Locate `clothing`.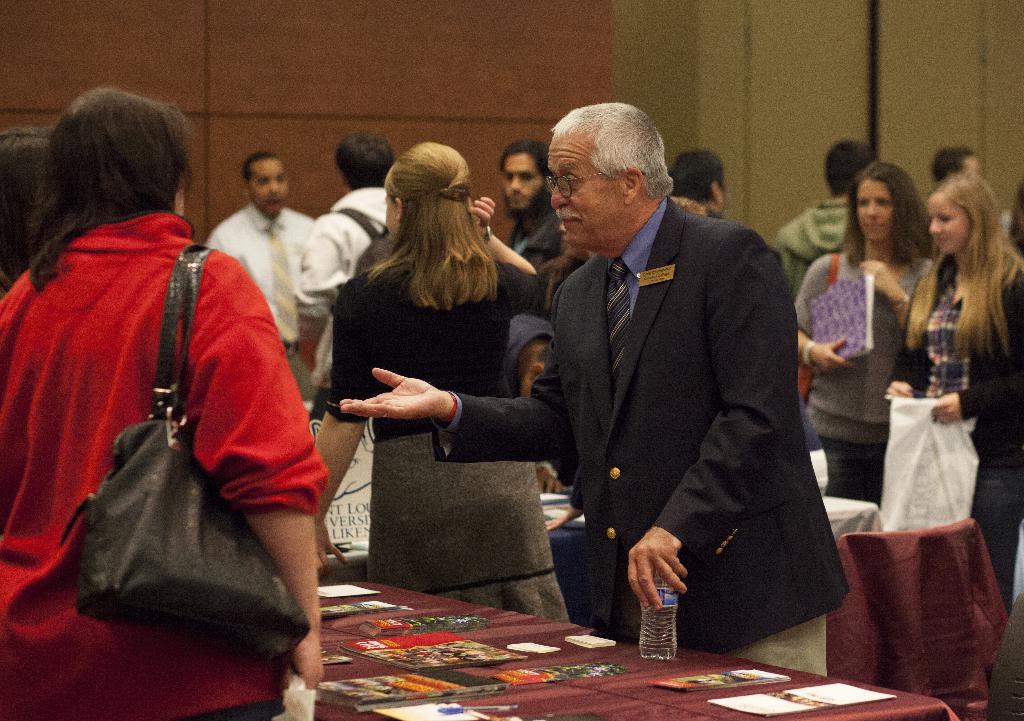
Bounding box: l=881, t=243, r=1023, b=610.
